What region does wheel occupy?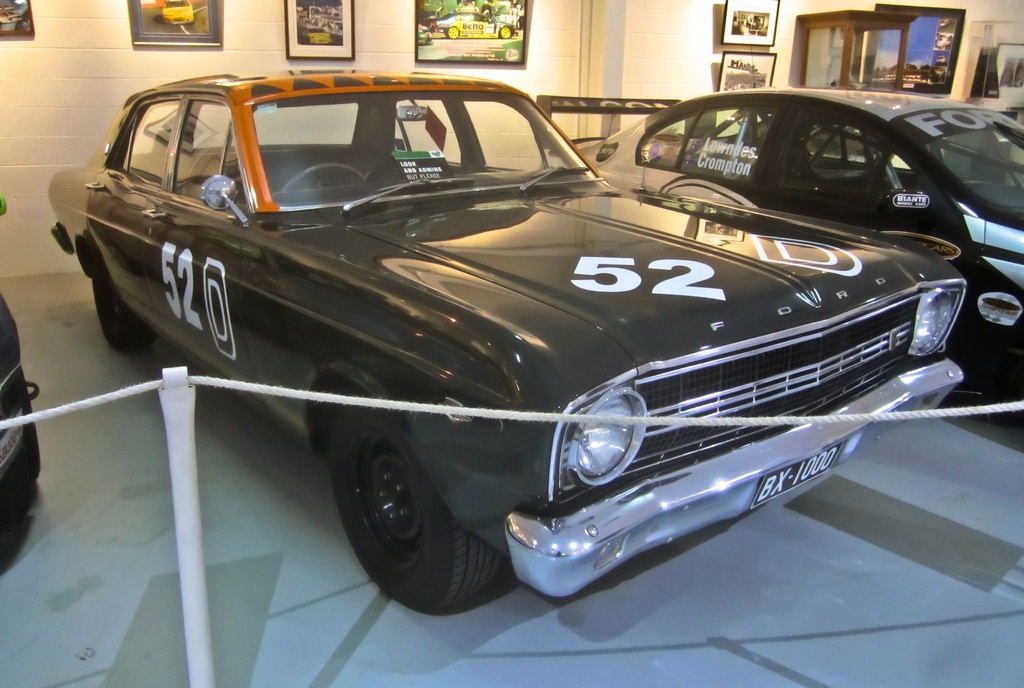
(88, 245, 150, 359).
